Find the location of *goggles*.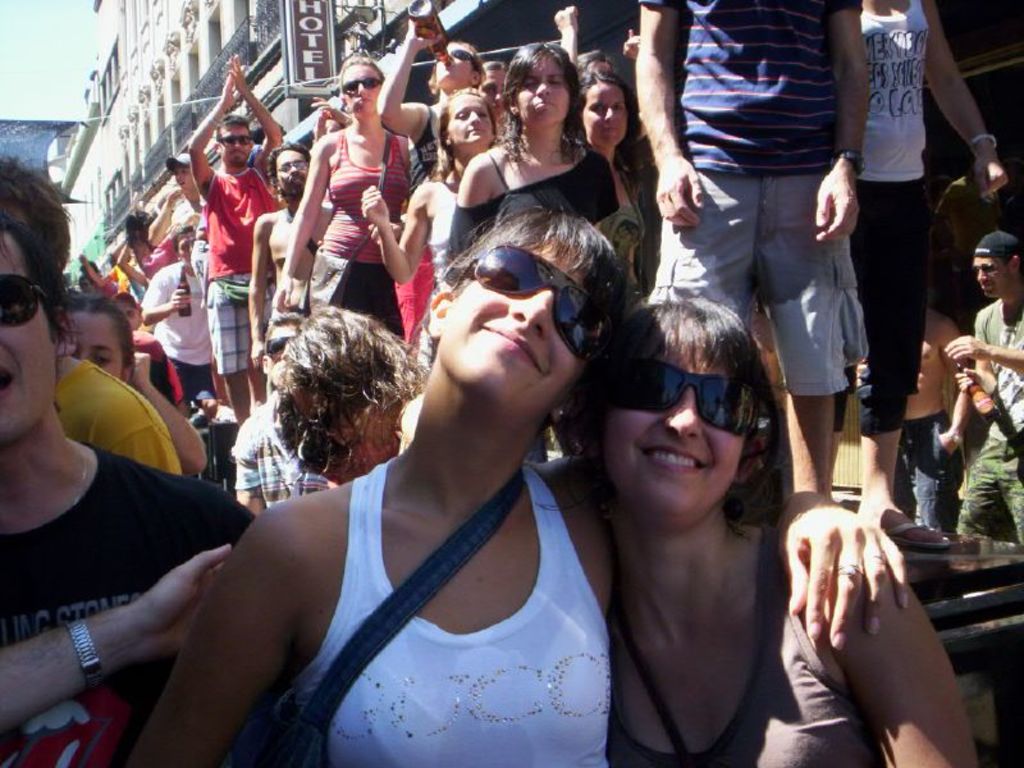
Location: [left=216, top=134, right=255, bottom=143].
